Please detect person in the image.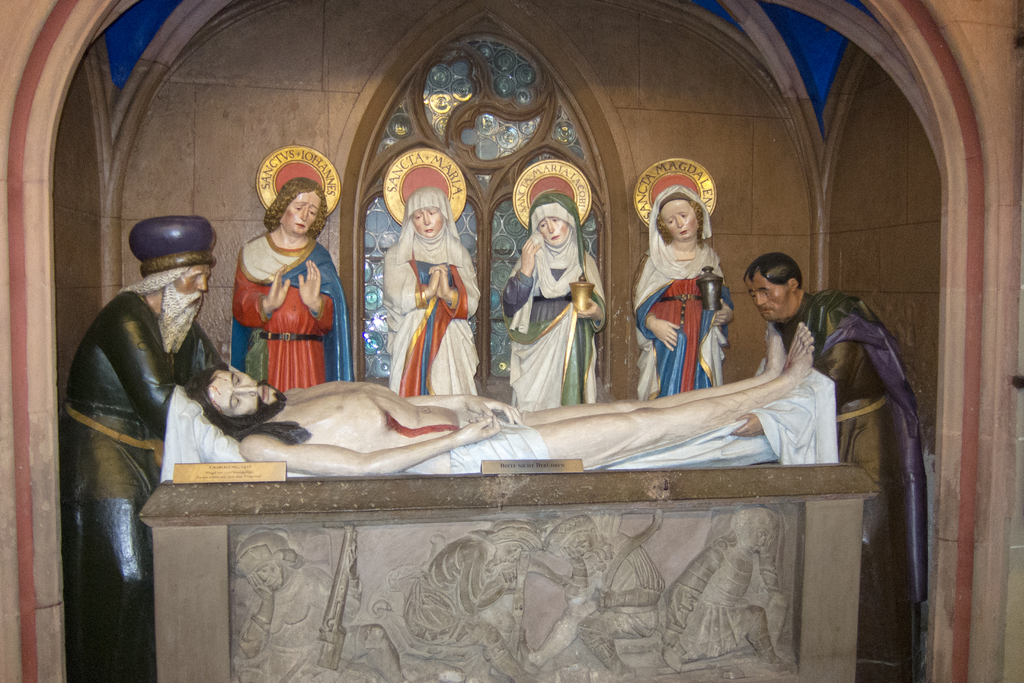
Rect(178, 320, 810, 475).
